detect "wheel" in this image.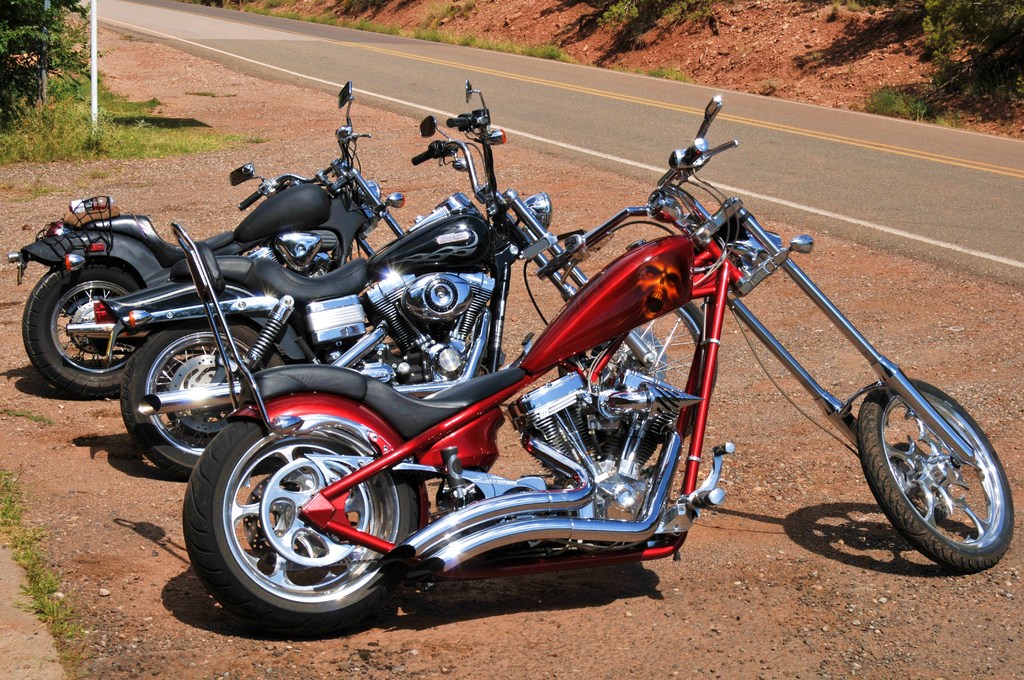
Detection: pyautogui.locateOnScreen(25, 256, 144, 400).
